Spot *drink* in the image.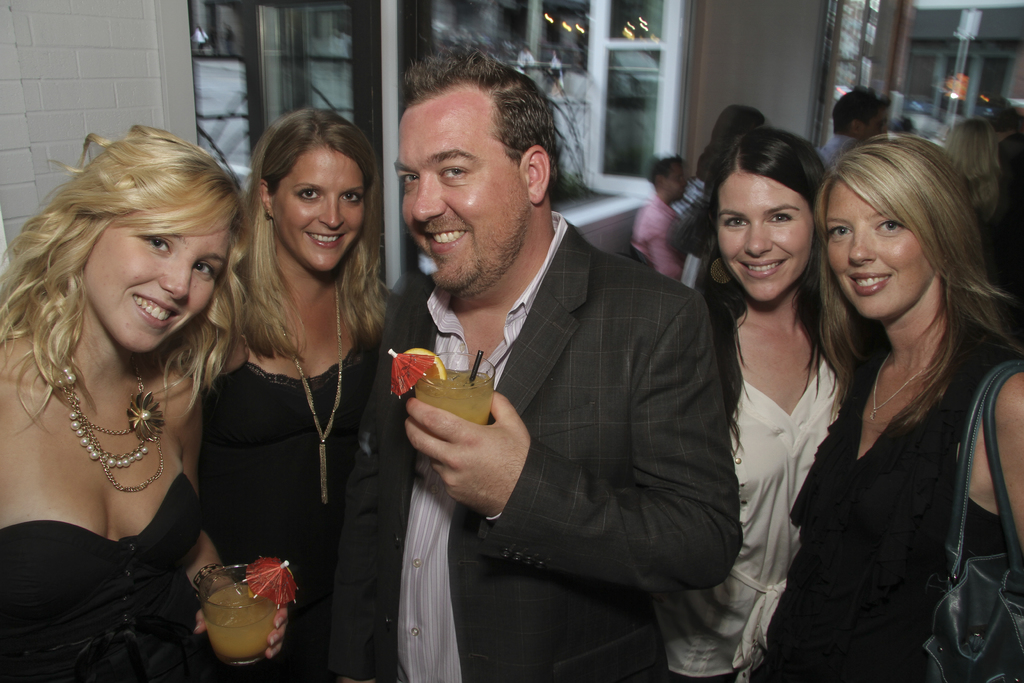
*drink* found at 411 373 491 425.
